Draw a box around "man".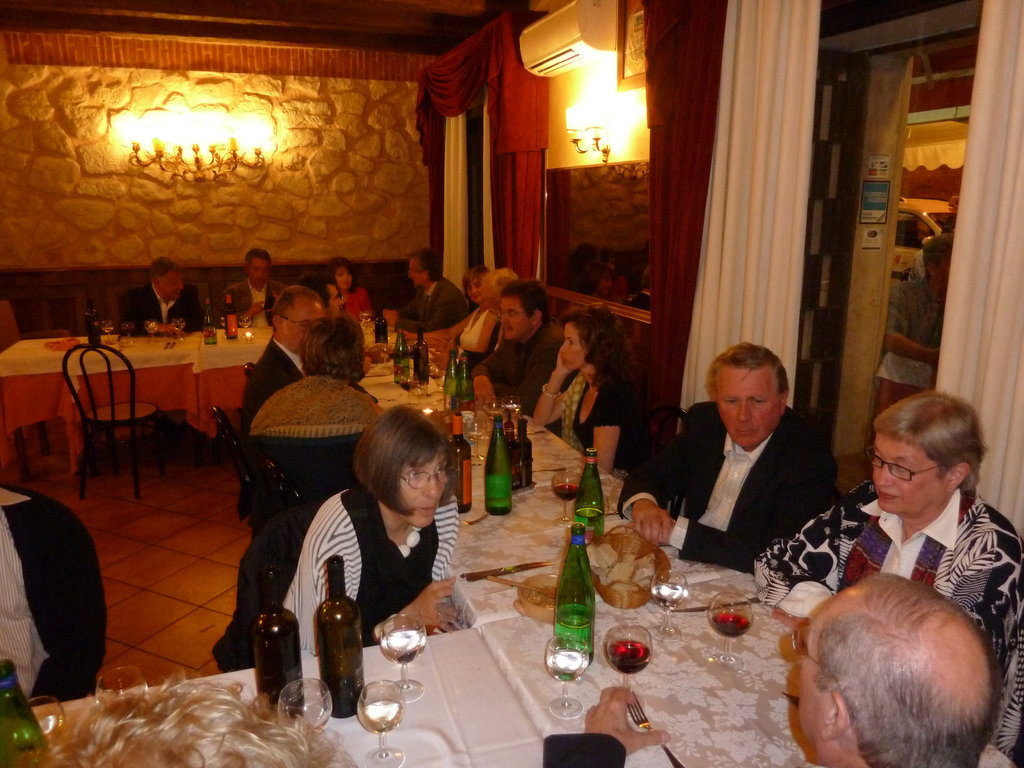
[239,283,385,434].
